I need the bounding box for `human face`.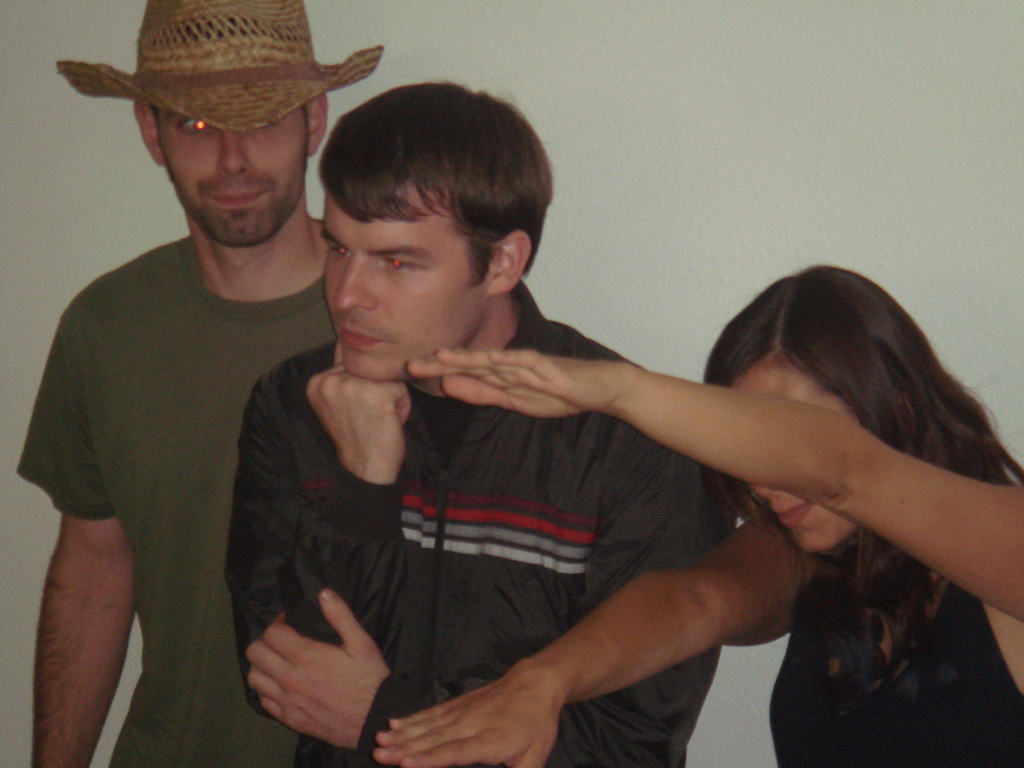
Here it is: 729,351,868,556.
